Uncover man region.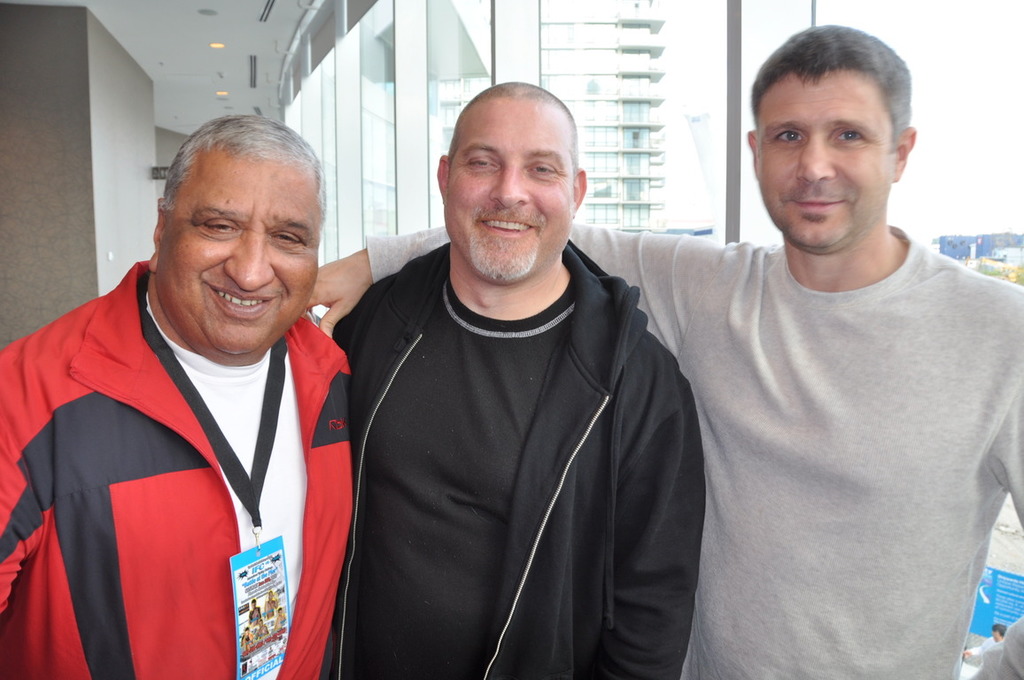
Uncovered: [left=320, top=88, right=702, bottom=679].
